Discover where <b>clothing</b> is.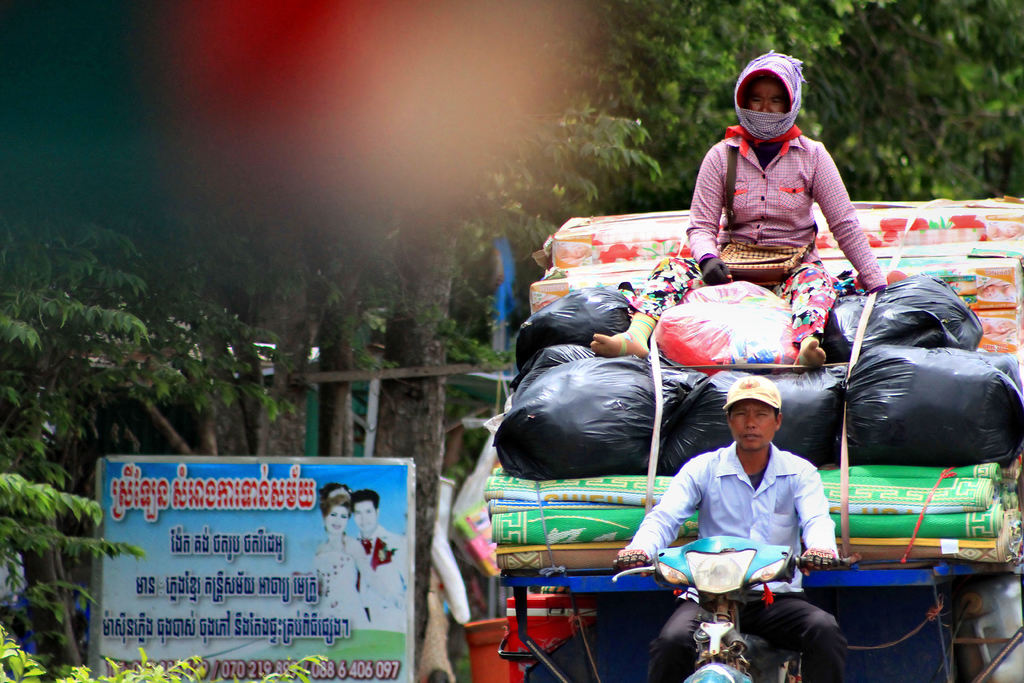
Discovered at pyautogui.locateOnScreen(309, 537, 367, 630).
